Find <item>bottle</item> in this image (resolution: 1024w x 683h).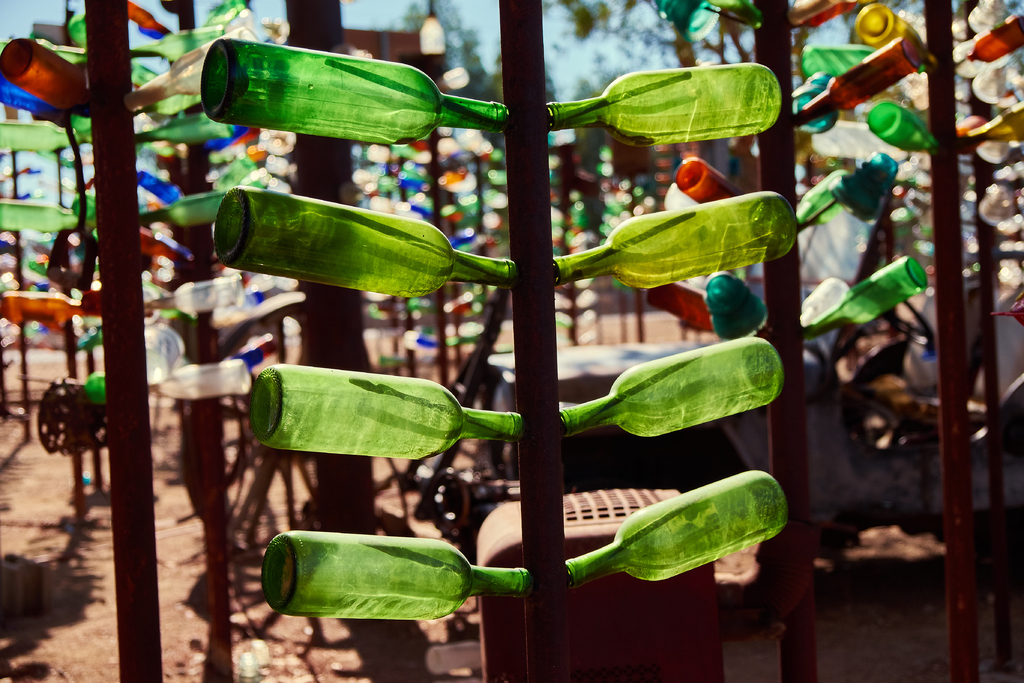
select_region(0, 194, 78, 235).
